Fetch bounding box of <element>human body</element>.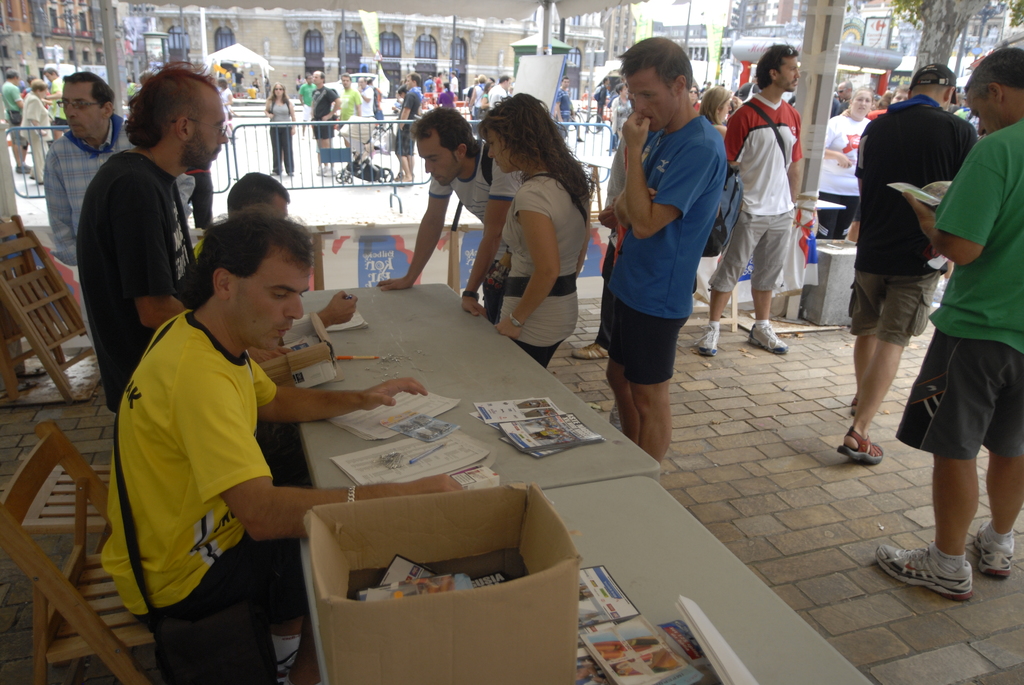
Bbox: (x1=336, y1=88, x2=362, y2=154).
